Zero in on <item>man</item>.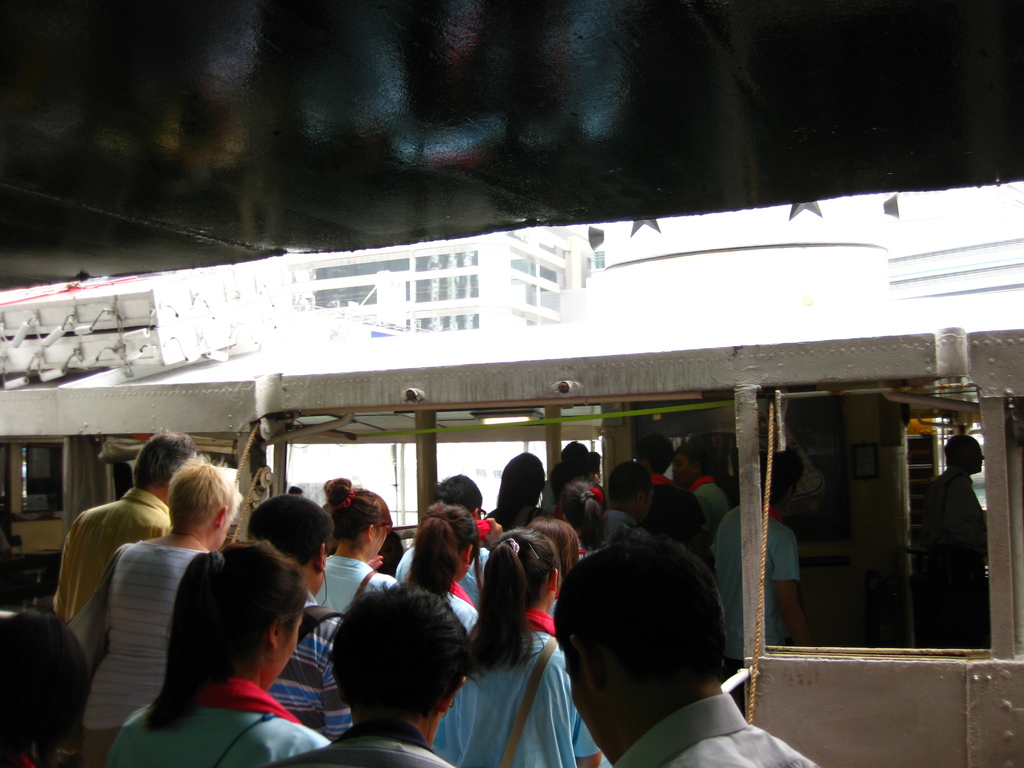
Zeroed in: 636:430:718:561.
